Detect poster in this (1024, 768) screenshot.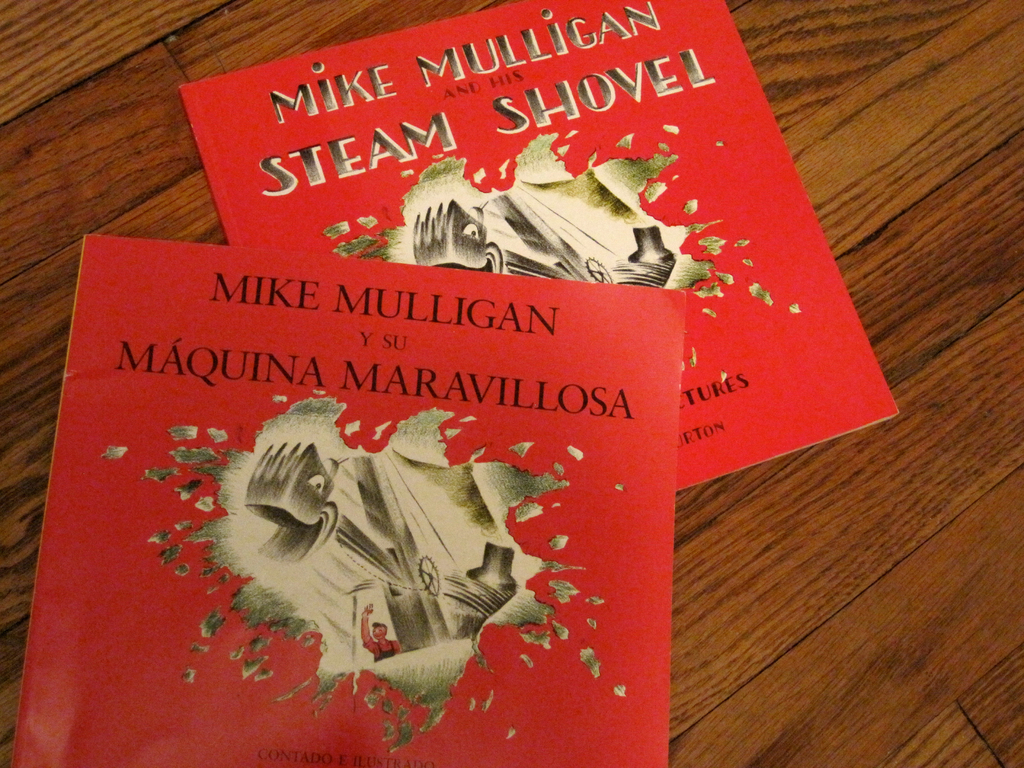
Detection: l=175, t=3, r=900, b=497.
